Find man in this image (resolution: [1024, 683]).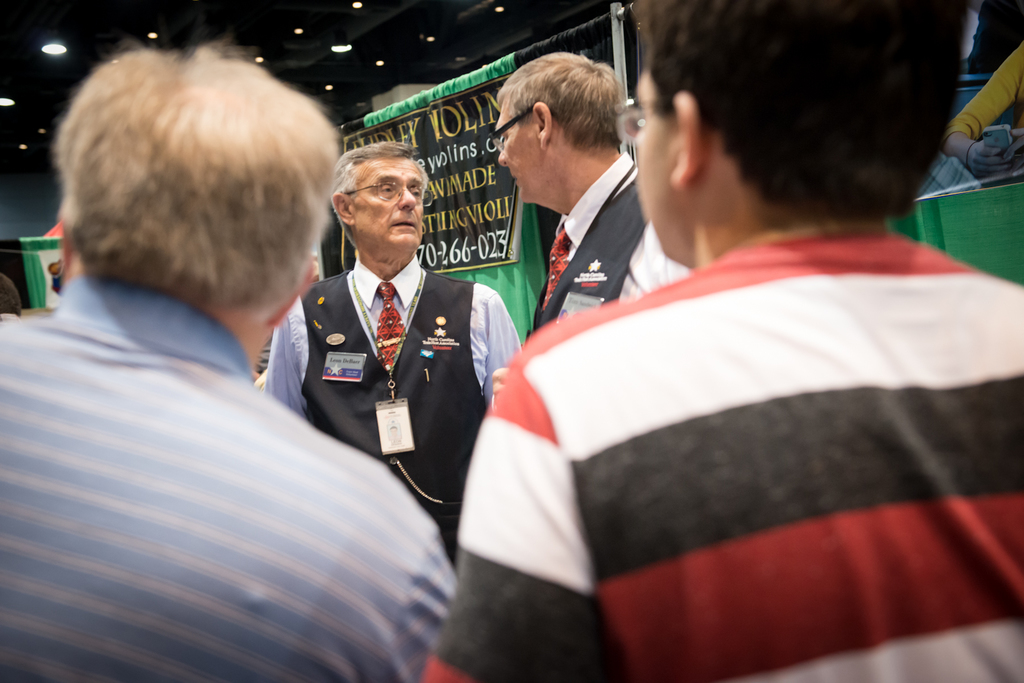
l=412, t=0, r=1023, b=682.
